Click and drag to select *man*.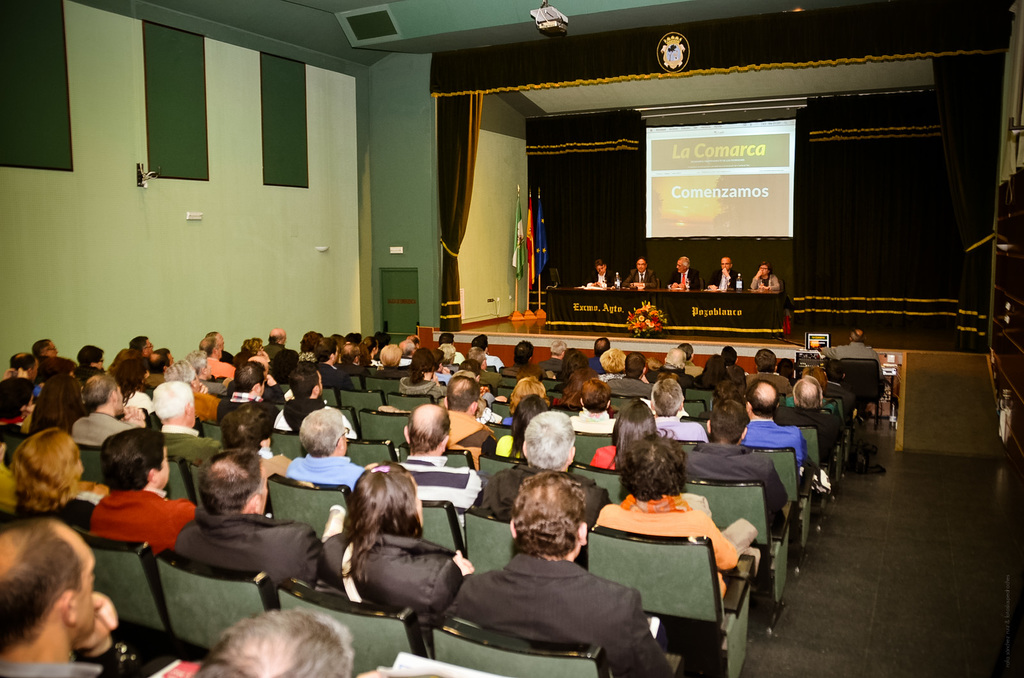
Selection: bbox=[665, 256, 701, 290].
